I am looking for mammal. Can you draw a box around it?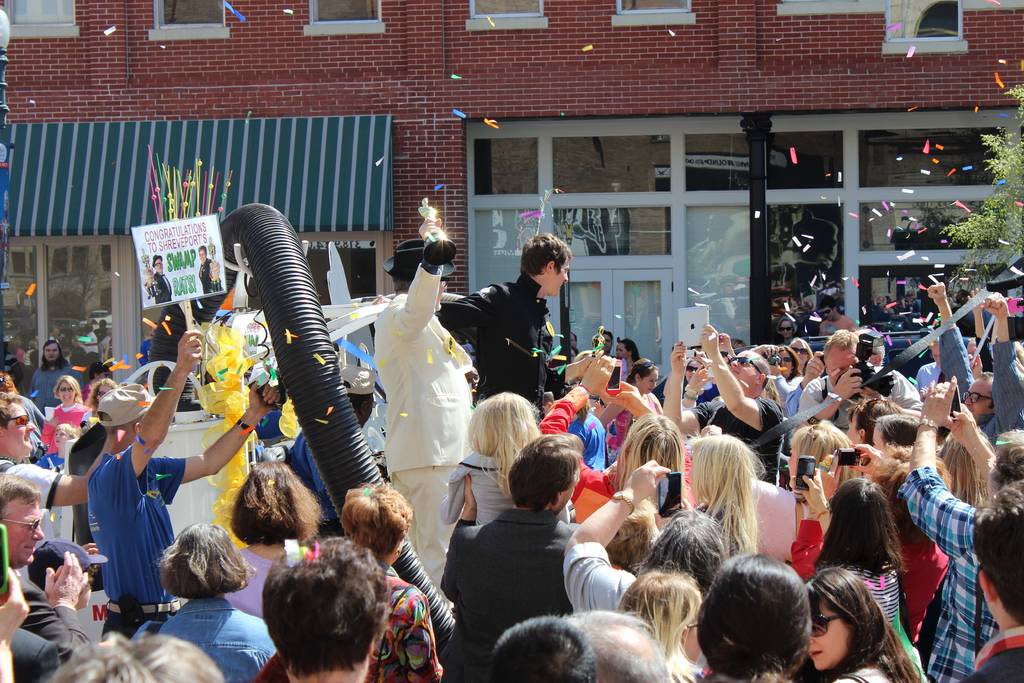
Sure, the bounding box is (x1=197, y1=244, x2=221, y2=294).
